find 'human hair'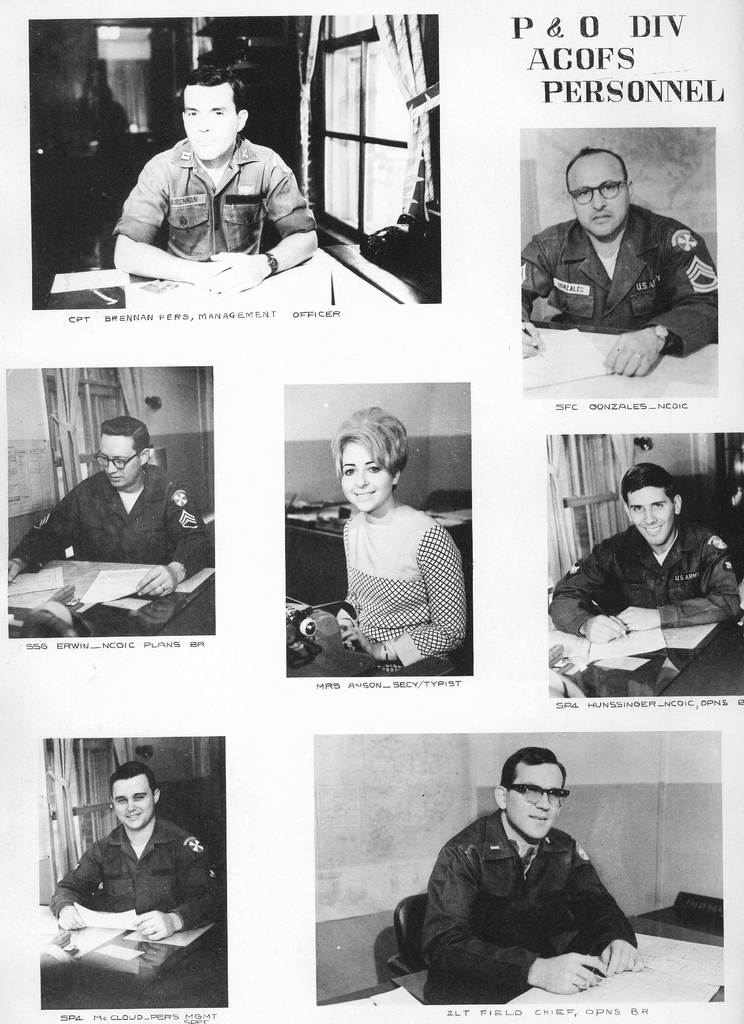
box=[336, 403, 415, 475]
